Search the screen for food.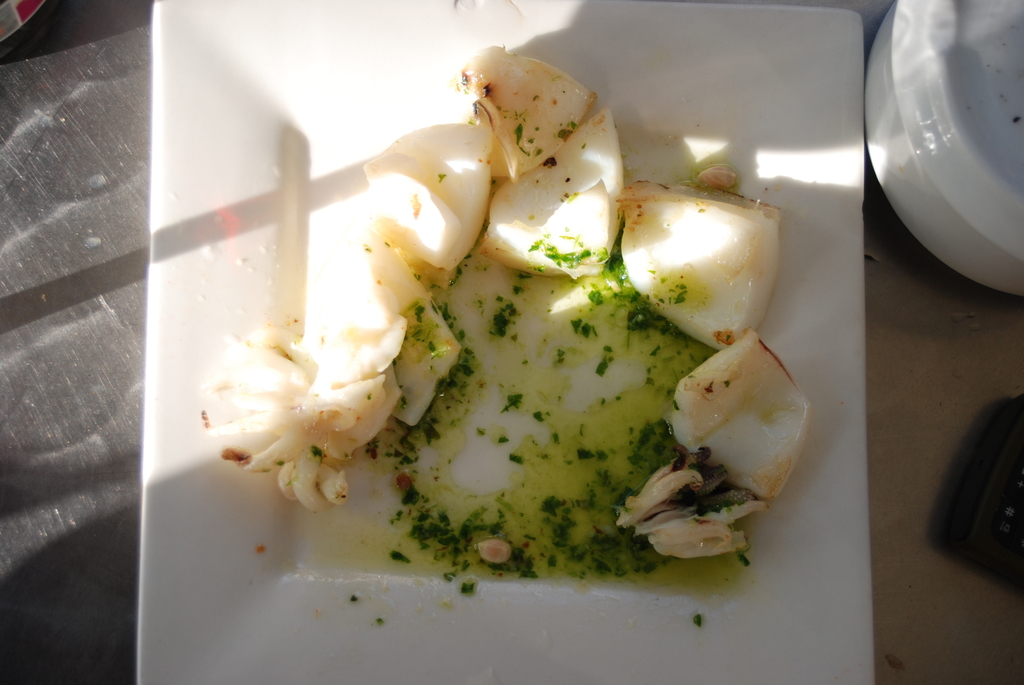
Found at Rect(481, 107, 637, 287).
